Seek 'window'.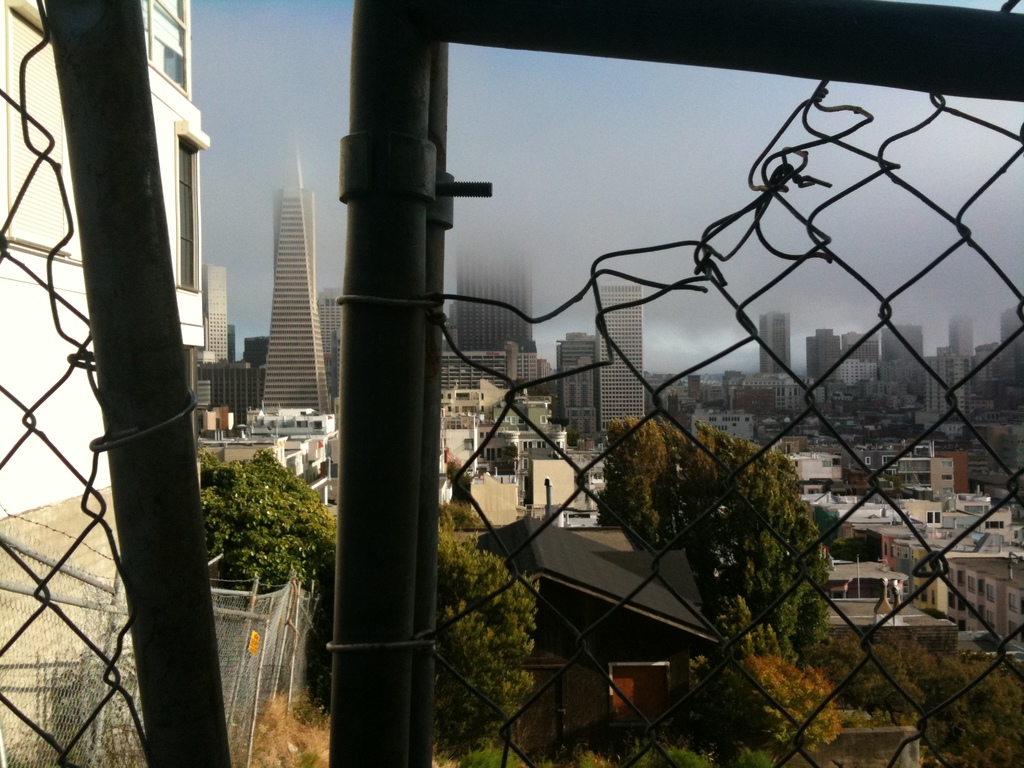
rect(927, 513, 947, 527).
